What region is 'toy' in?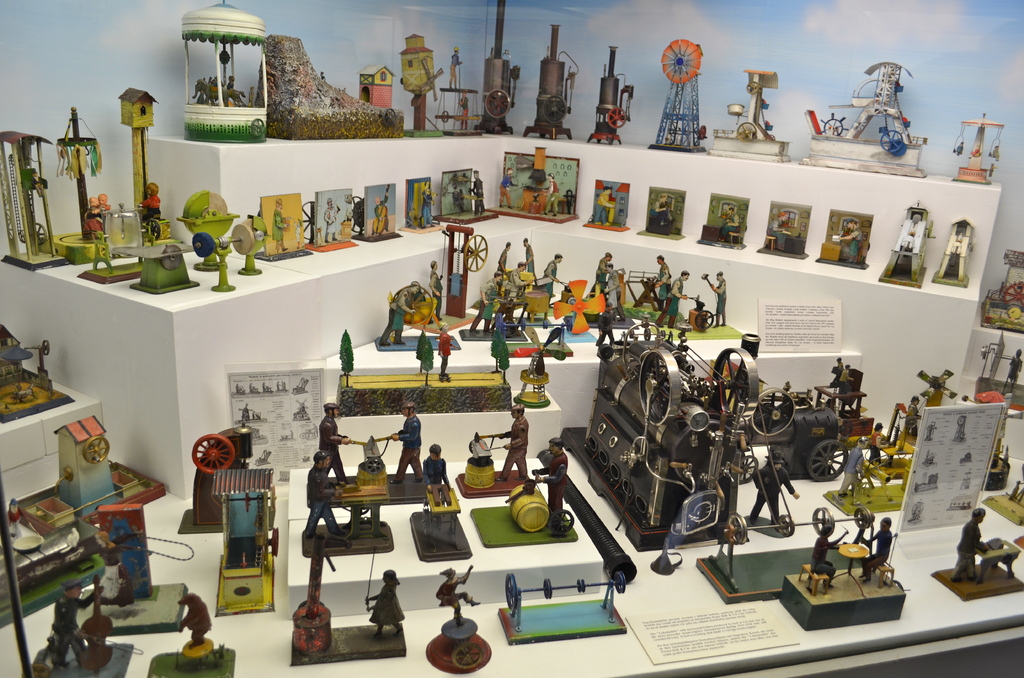
rect(191, 183, 241, 253).
